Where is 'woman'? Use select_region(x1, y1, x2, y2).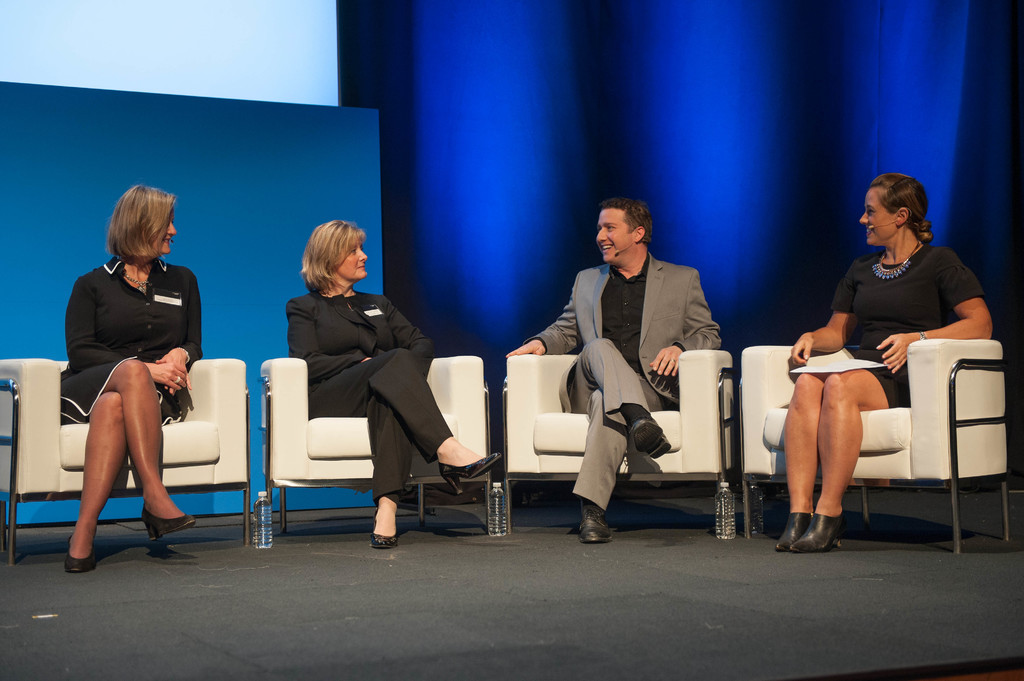
select_region(52, 172, 194, 577).
